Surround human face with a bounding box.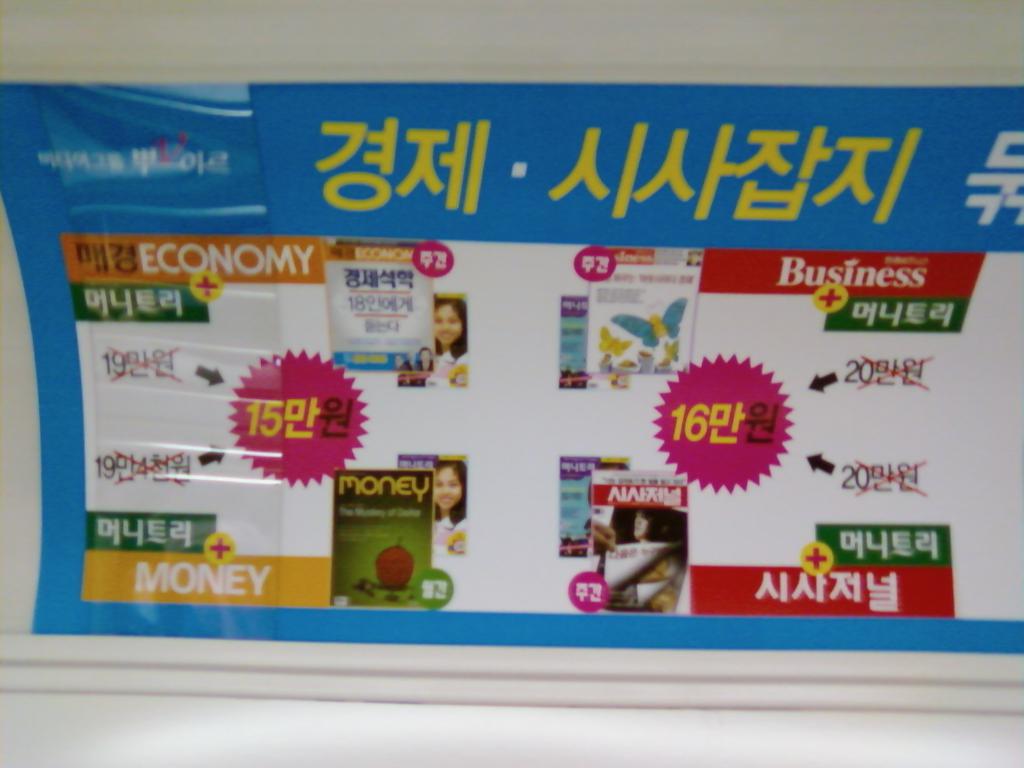
pyautogui.locateOnScreen(428, 303, 464, 344).
